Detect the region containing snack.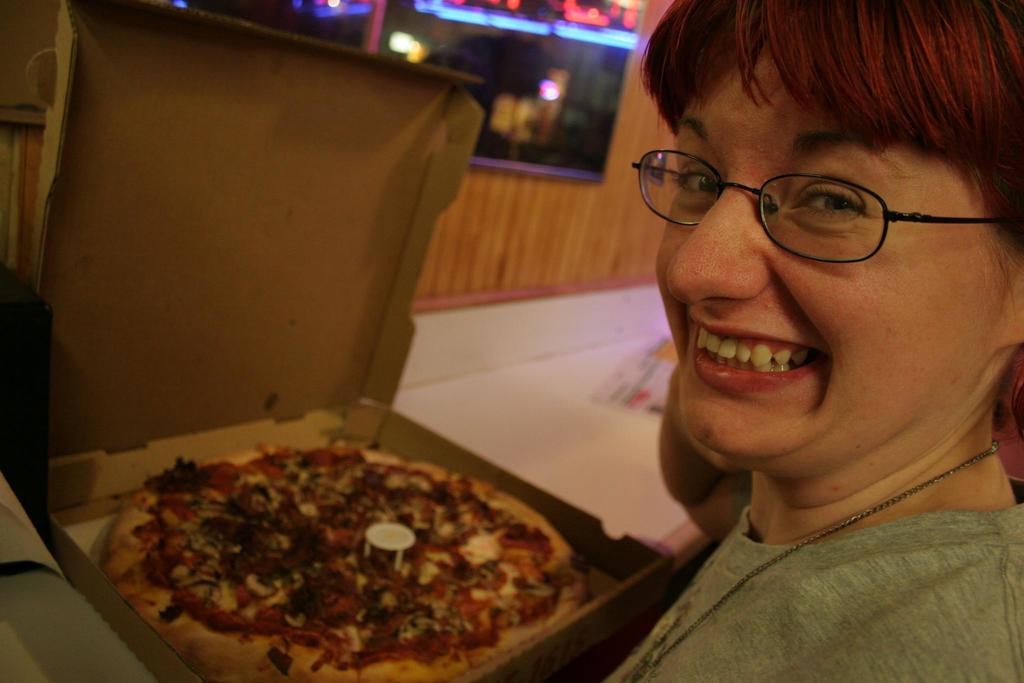
bbox=[99, 434, 588, 682].
